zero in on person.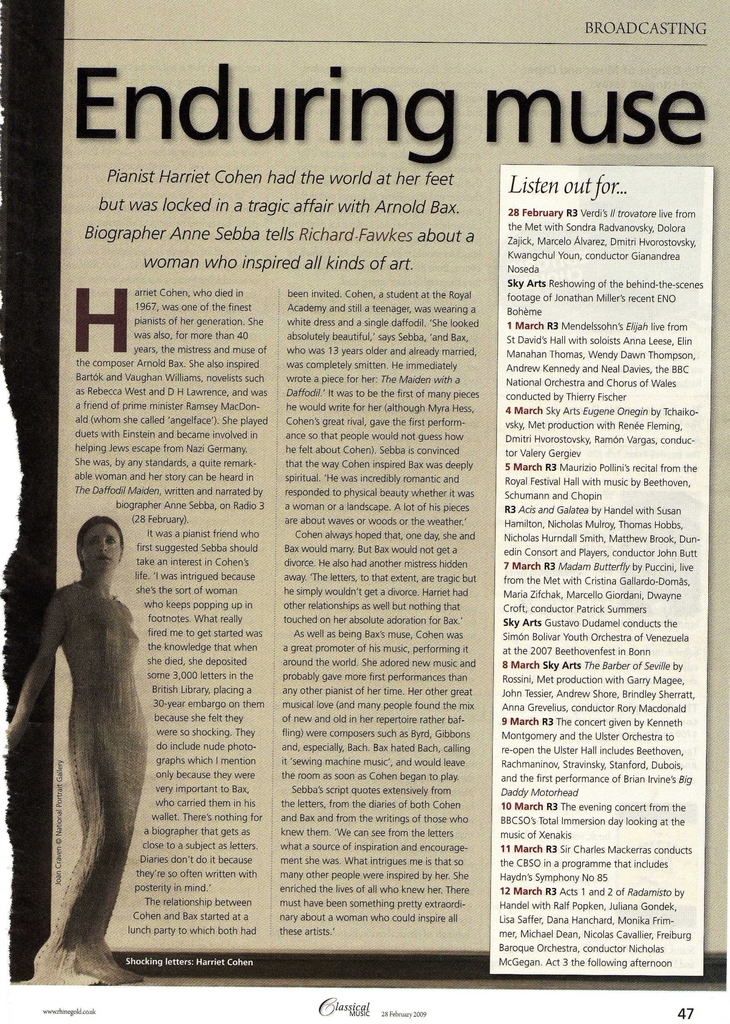
Zeroed in: 5,519,147,988.
